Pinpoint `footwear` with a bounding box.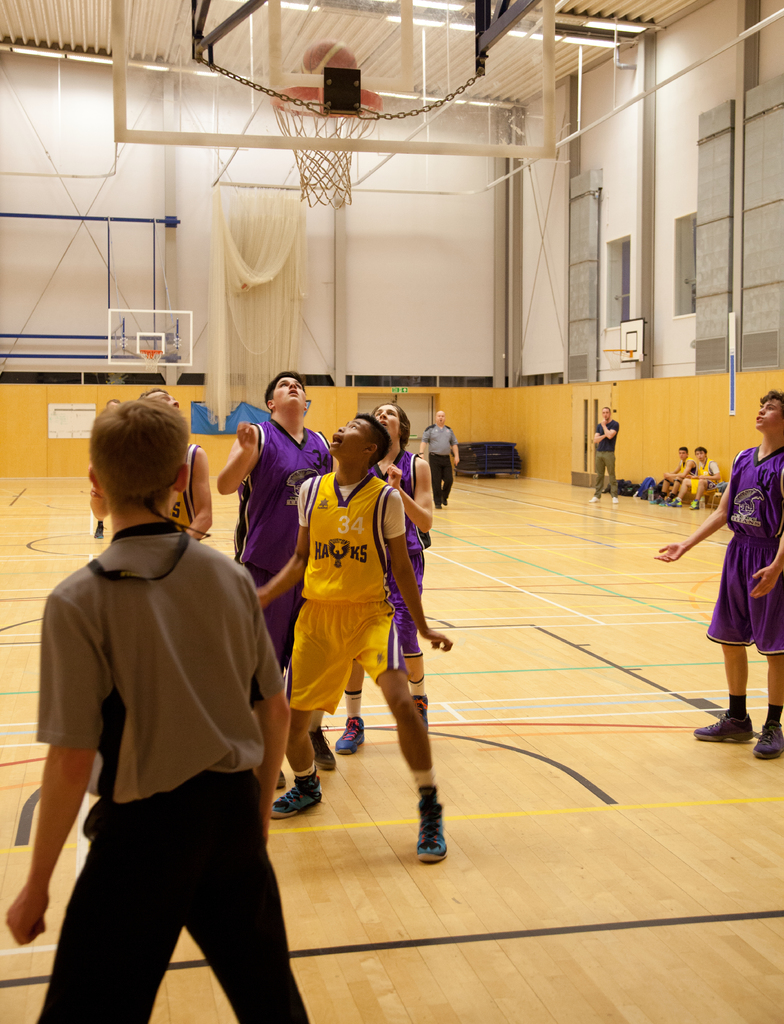
(691,709,754,742).
